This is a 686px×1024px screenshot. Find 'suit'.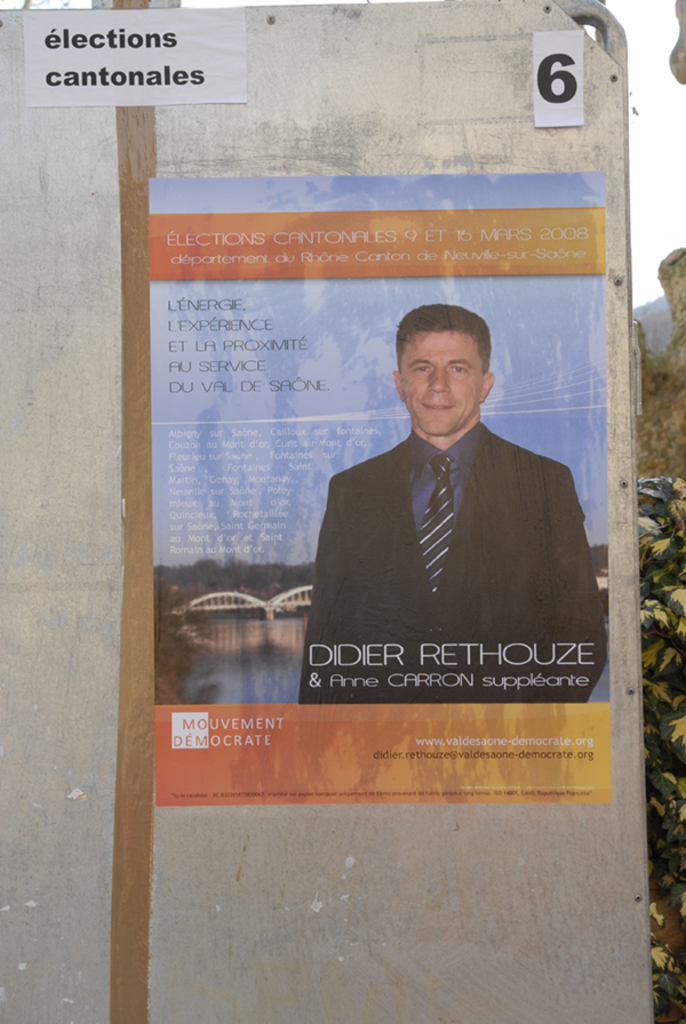
Bounding box: x1=298, y1=421, x2=611, y2=709.
